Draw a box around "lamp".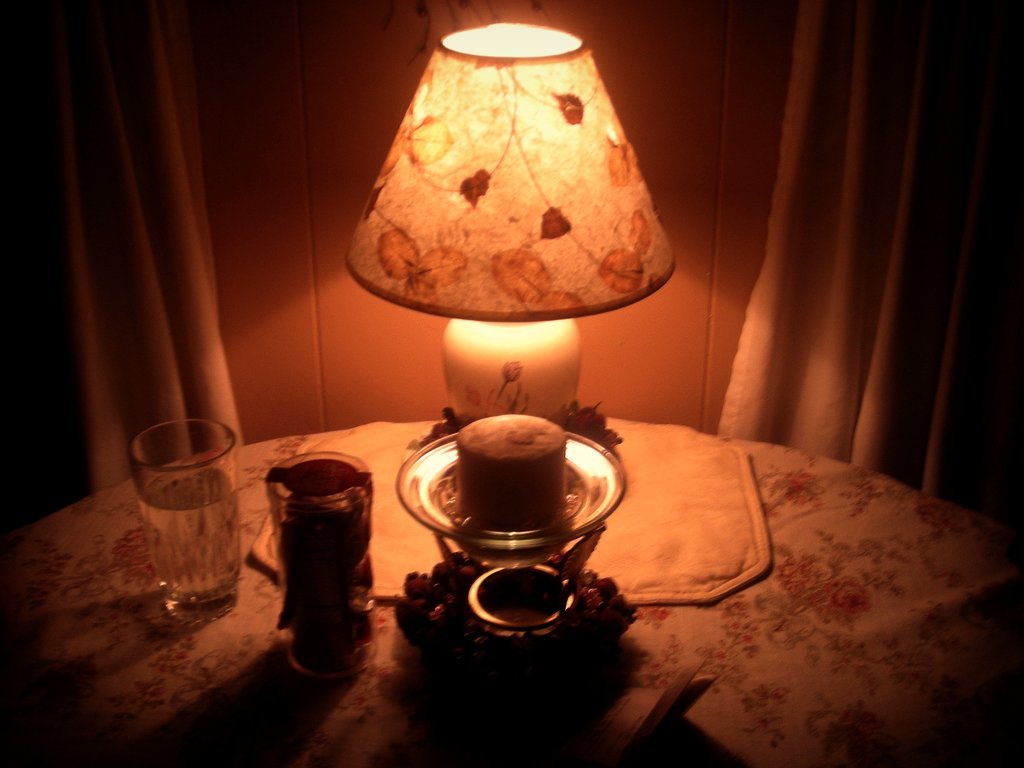
<region>338, 17, 682, 454</region>.
